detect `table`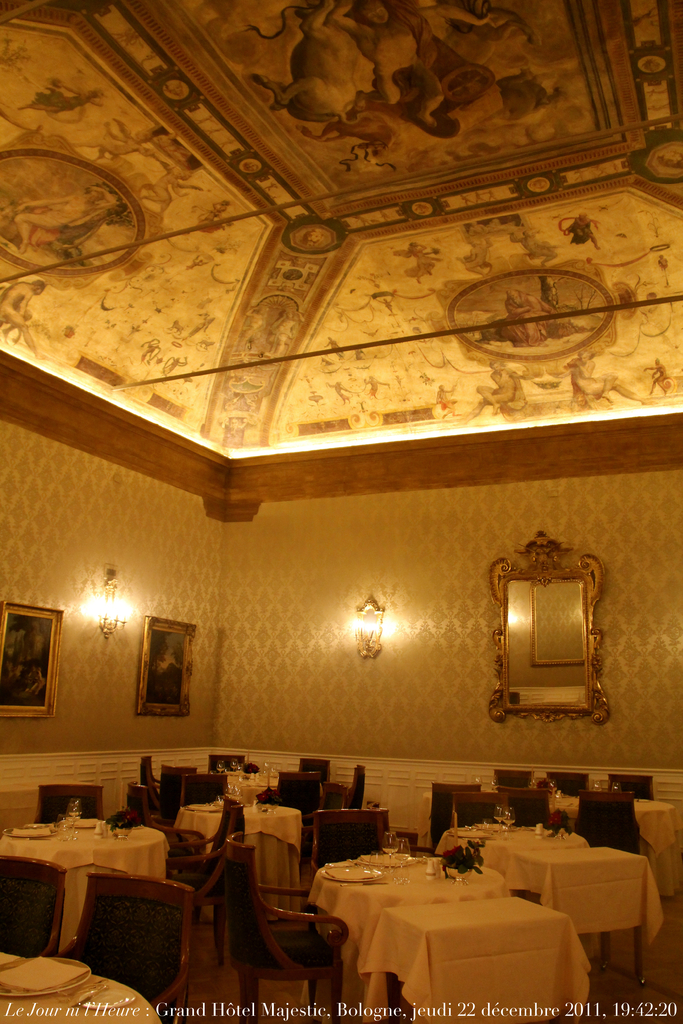
(218,767,295,810)
